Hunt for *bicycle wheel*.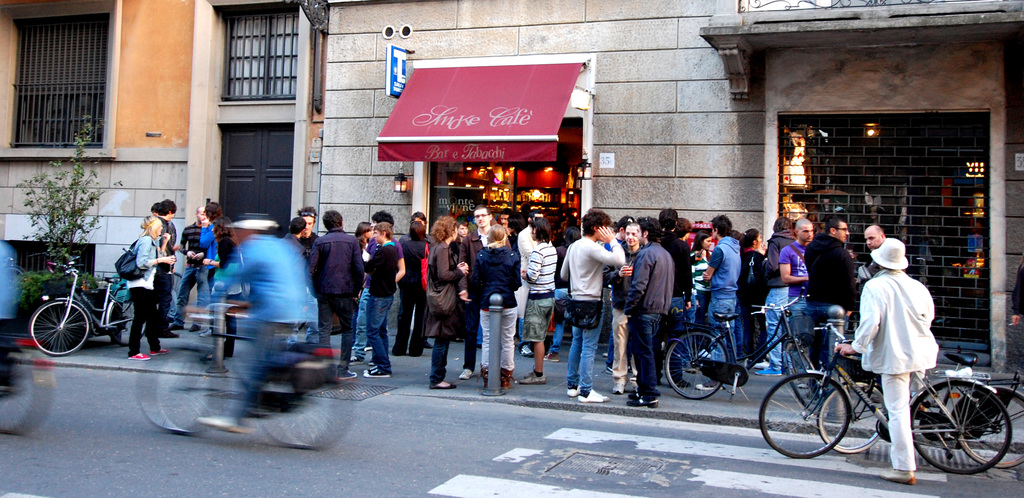
Hunted down at <bbox>815, 378, 884, 447</bbox>.
